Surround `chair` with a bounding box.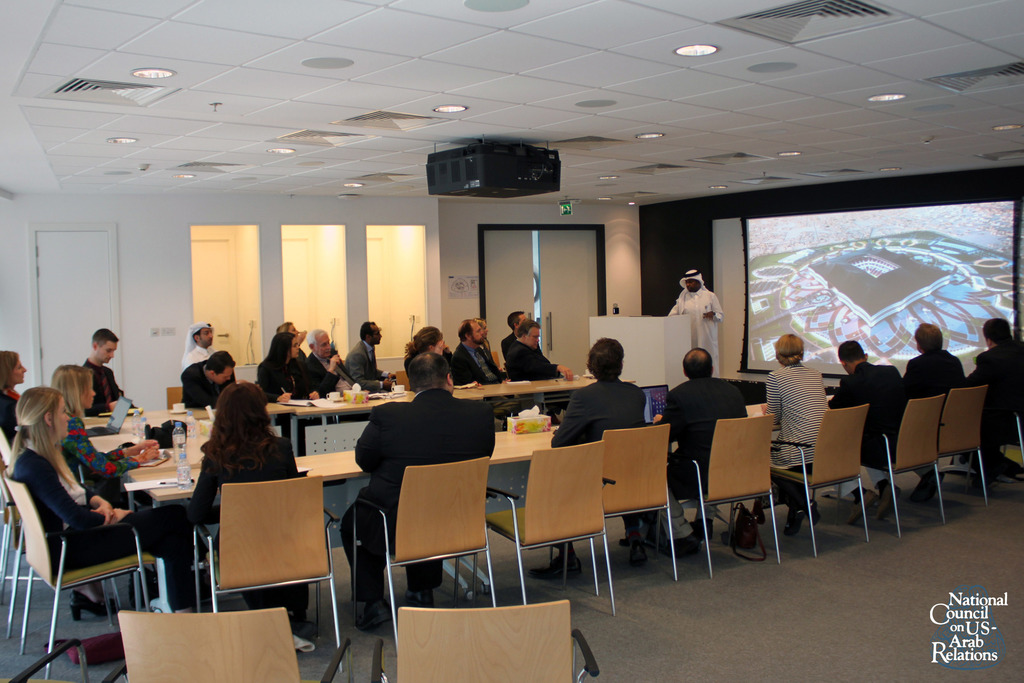
[left=504, top=442, right=612, bottom=621].
